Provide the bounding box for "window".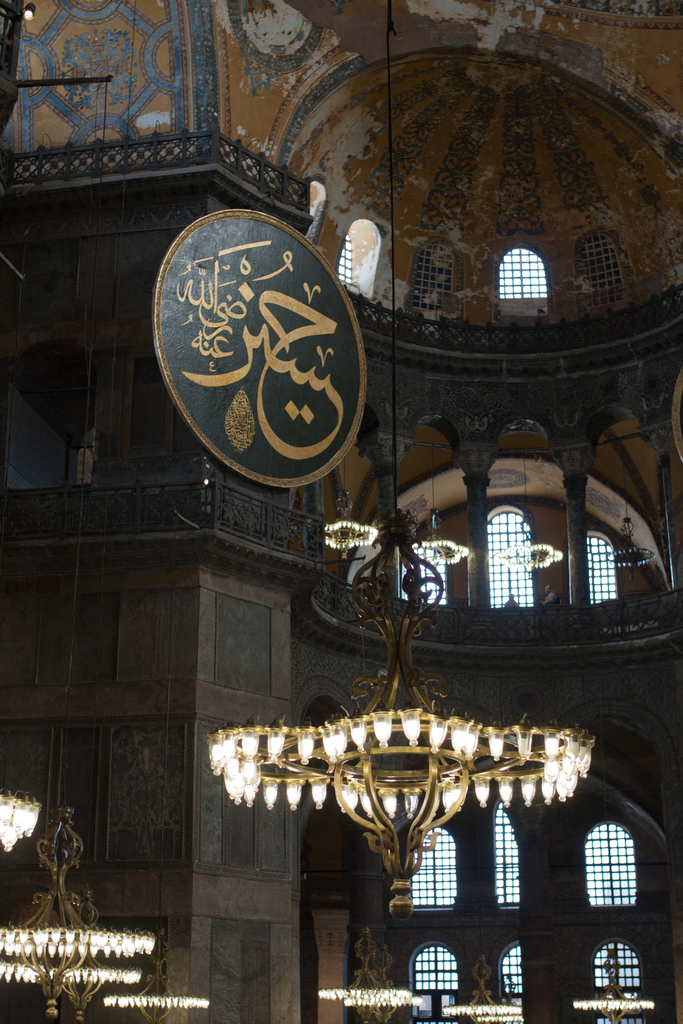
bbox=[293, 175, 332, 247].
